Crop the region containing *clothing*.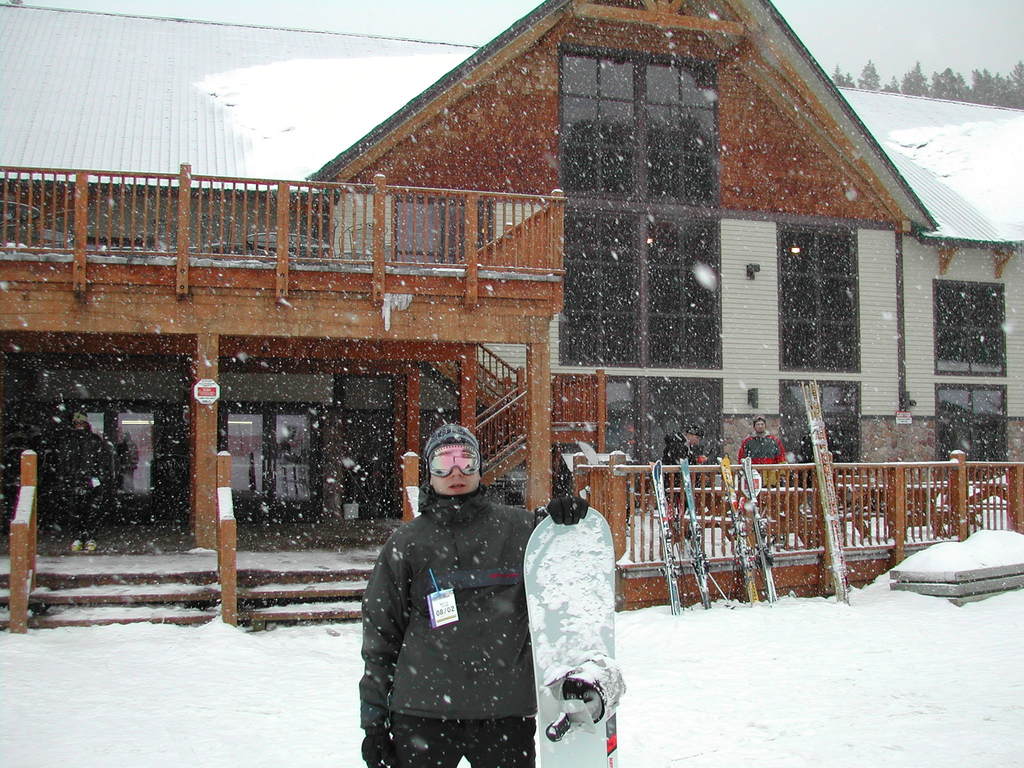
Crop region: [662, 431, 694, 505].
